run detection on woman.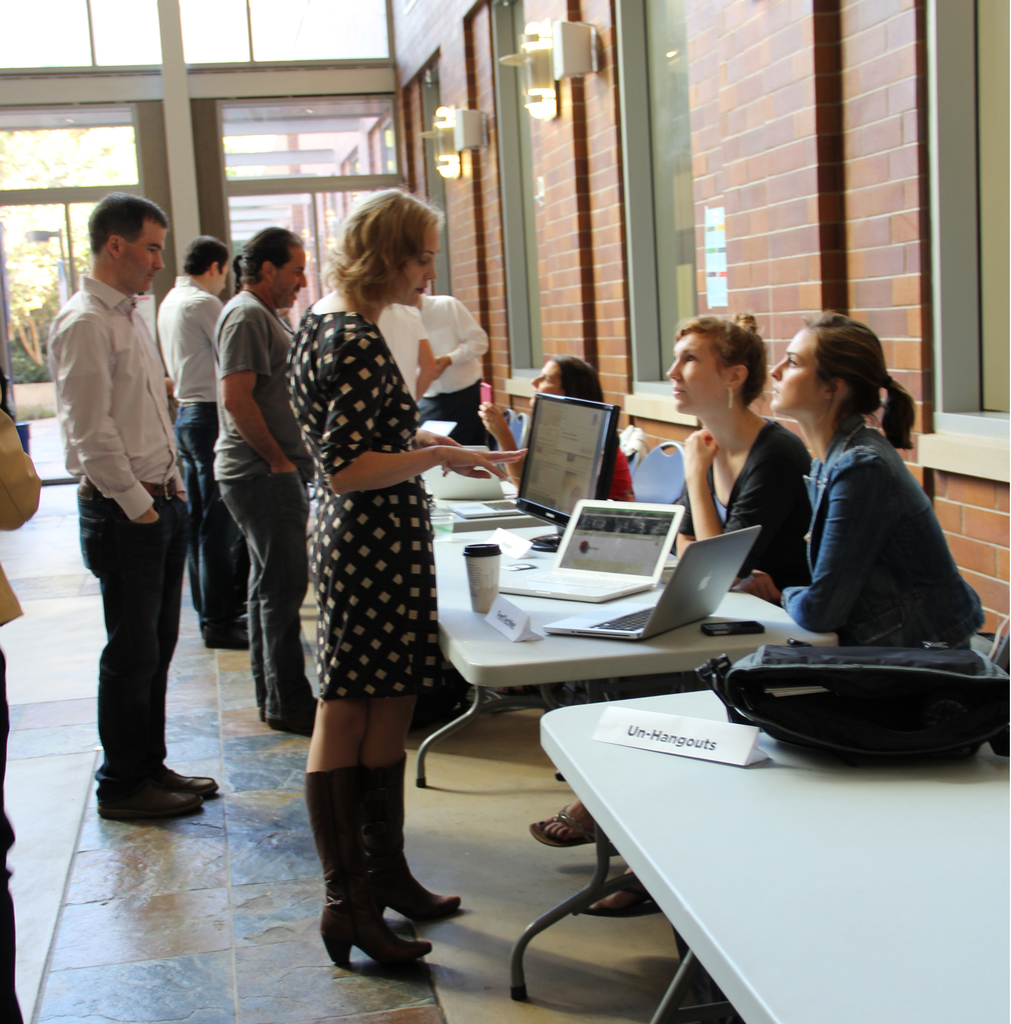
Result: 273:193:483:951.
